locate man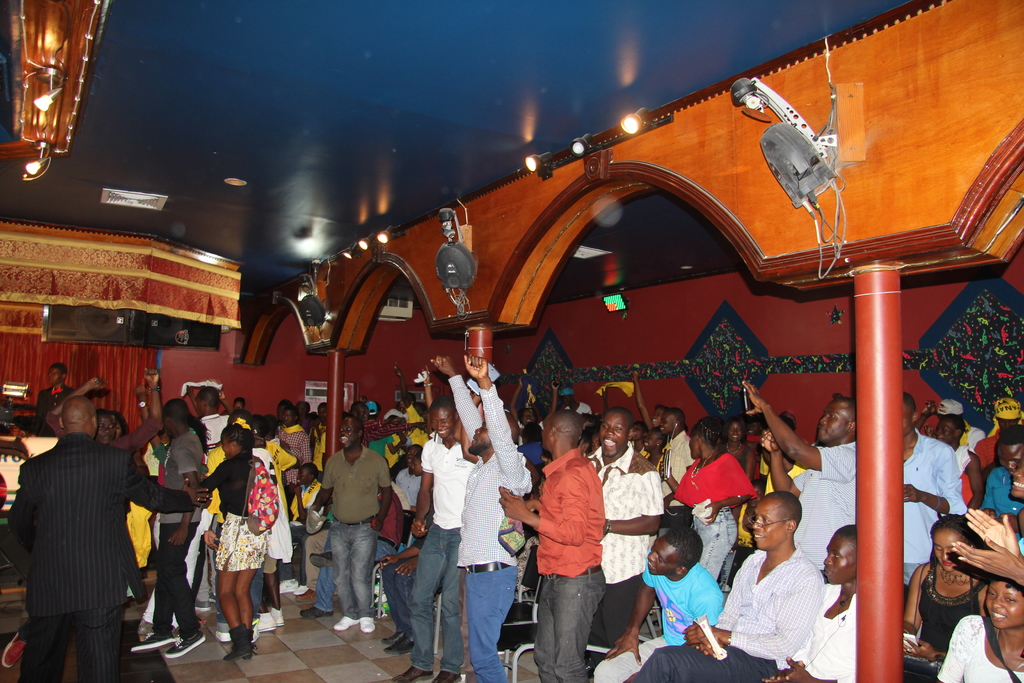
l=394, t=353, r=497, b=682
